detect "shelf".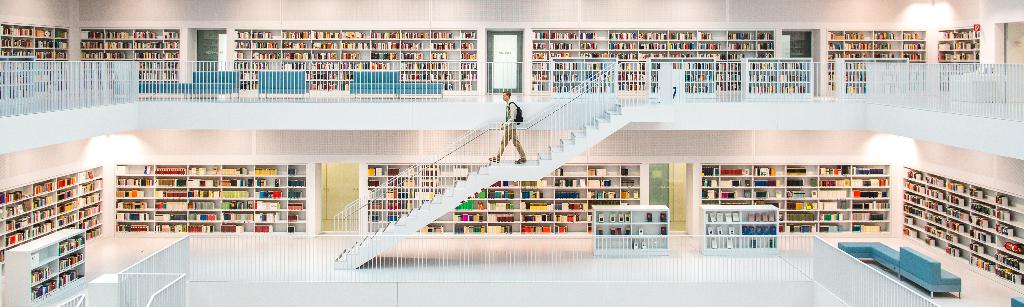
Detected at <bbox>940, 40, 950, 49</bbox>.
